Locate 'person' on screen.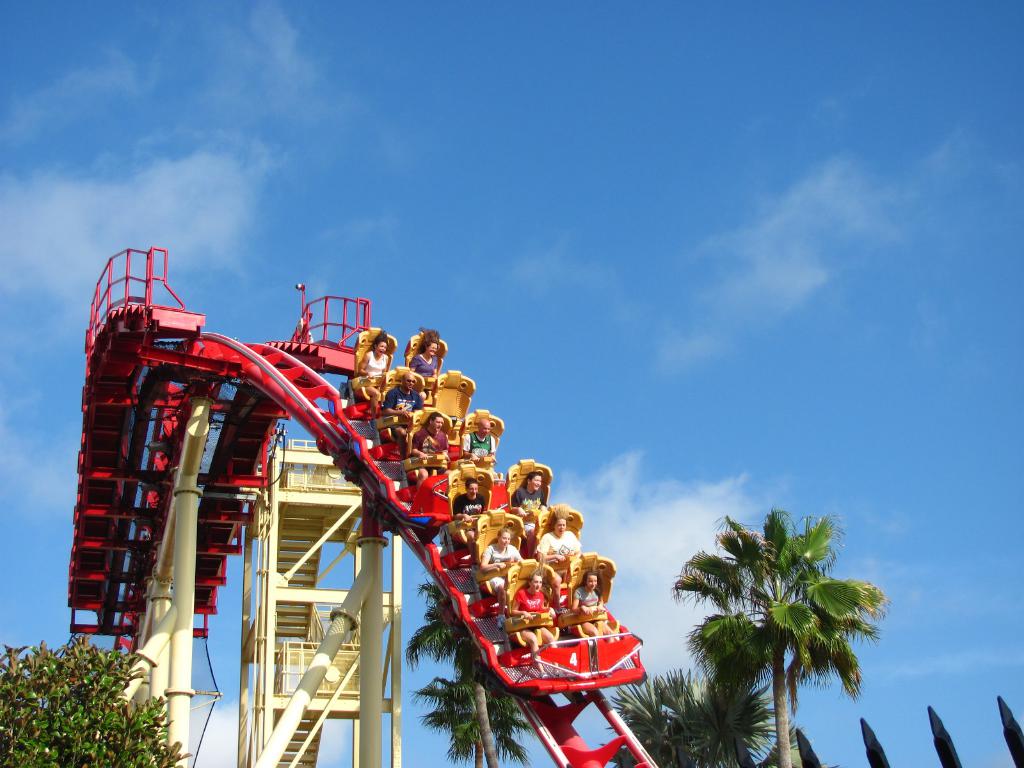
On screen at (left=411, top=415, right=446, bottom=478).
